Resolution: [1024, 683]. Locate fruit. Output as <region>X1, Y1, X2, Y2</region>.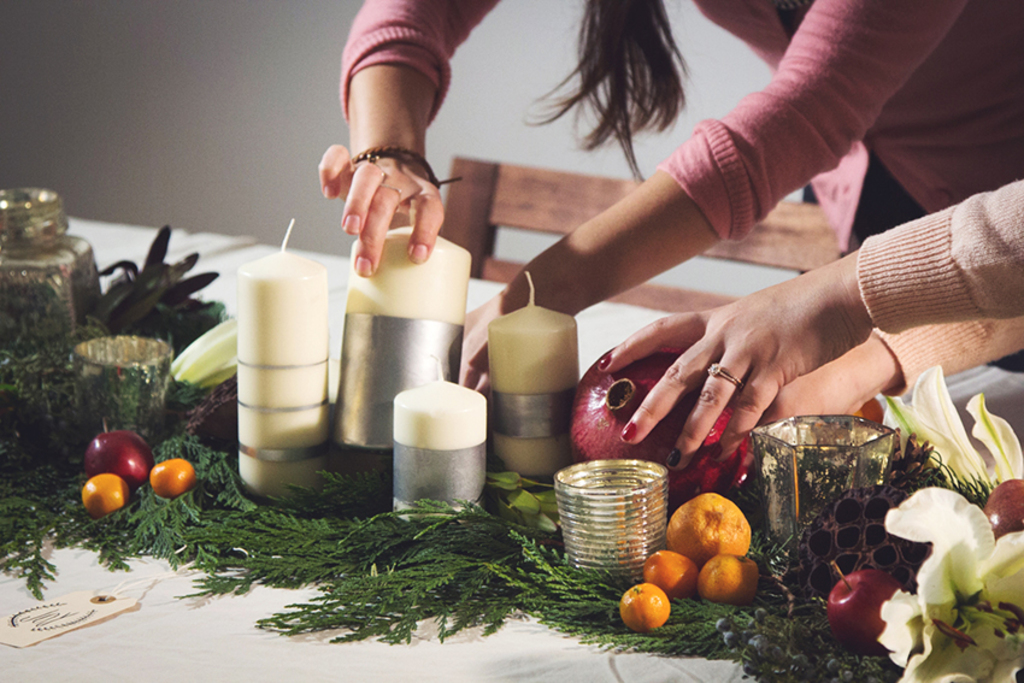
<region>700, 552, 758, 602</region>.
